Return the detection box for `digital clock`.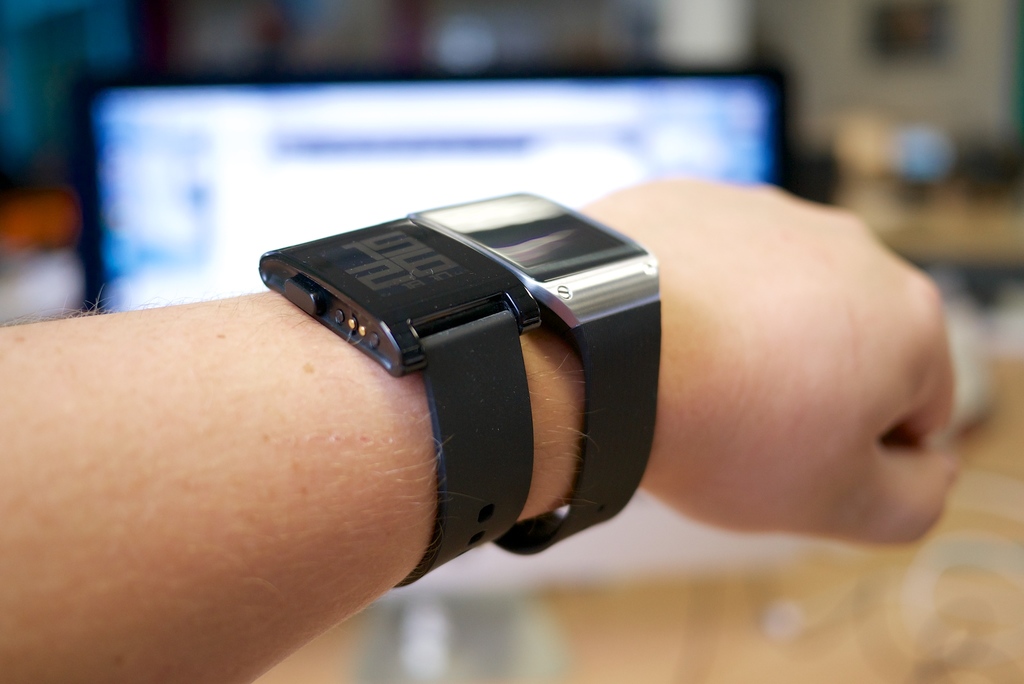
l=408, t=187, r=663, b=558.
